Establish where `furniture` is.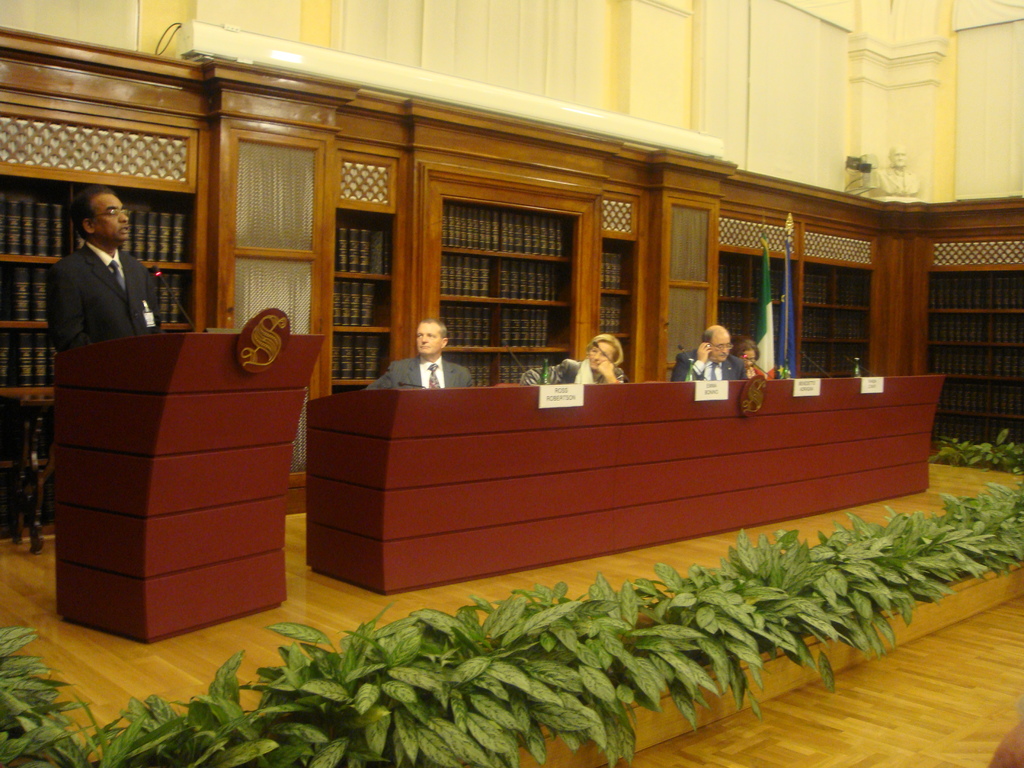
Established at crop(332, 205, 406, 393).
